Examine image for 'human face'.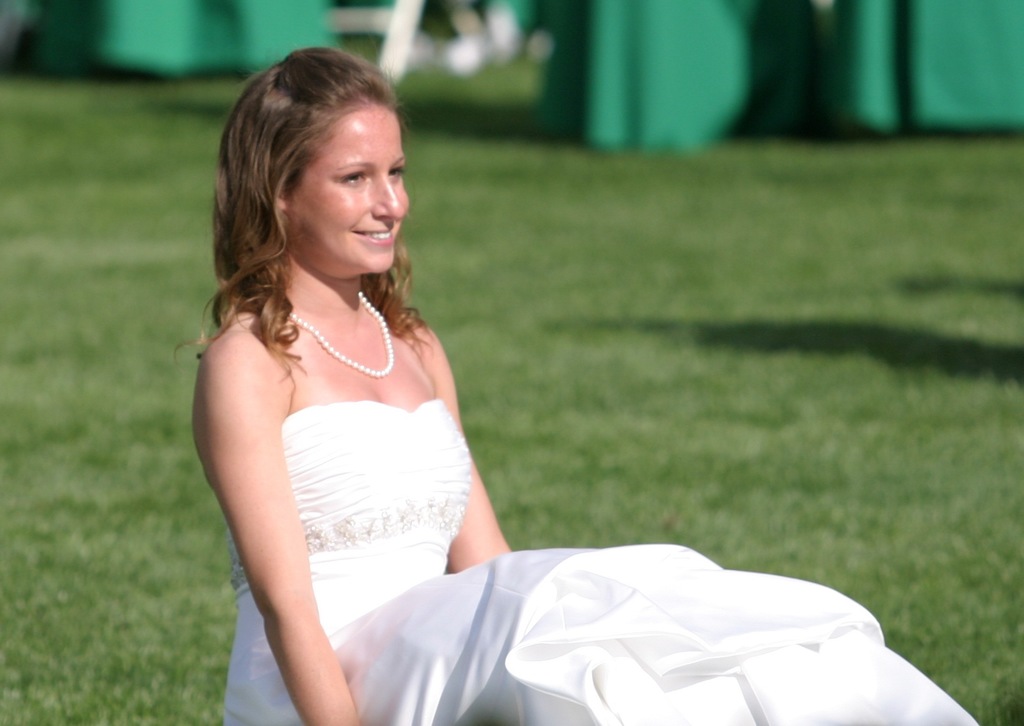
Examination result: l=280, t=100, r=410, b=277.
